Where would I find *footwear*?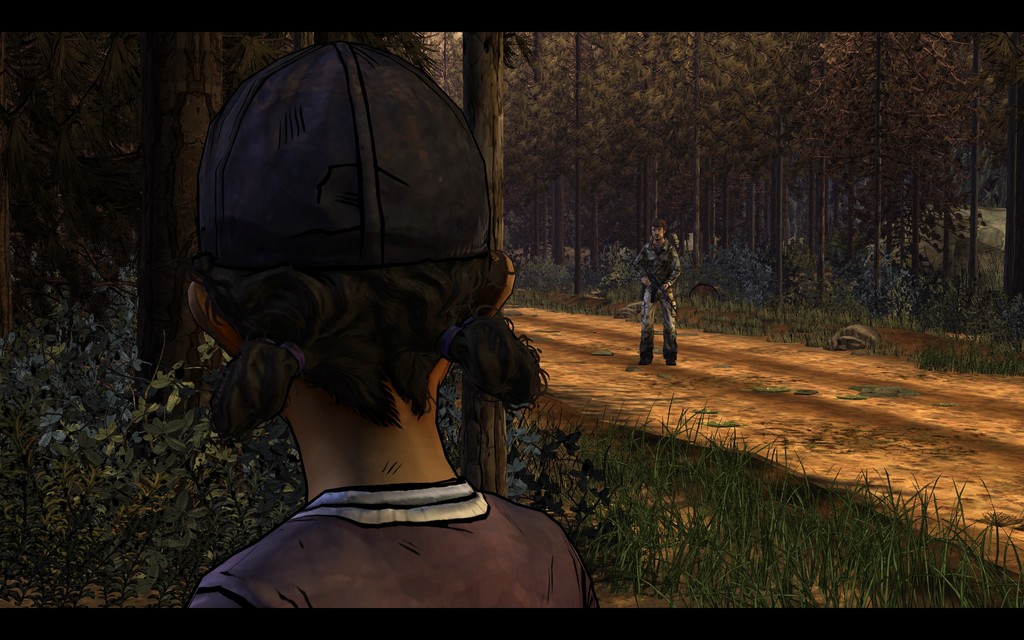
At bbox(639, 355, 649, 364).
